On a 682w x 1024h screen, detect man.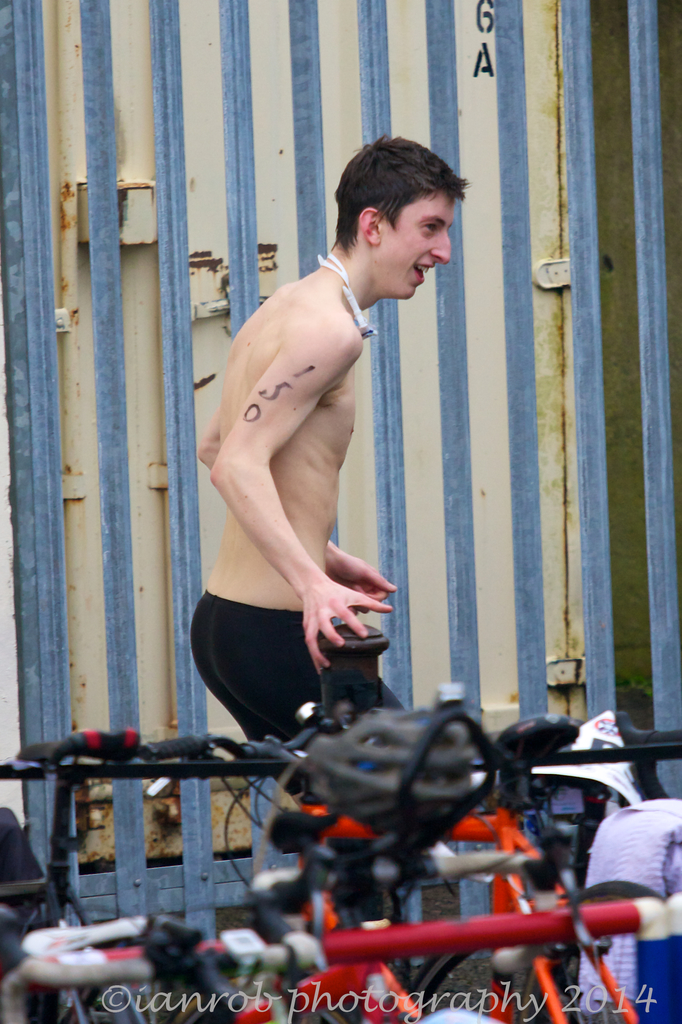
left=193, top=144, right=464, bottom=794.
